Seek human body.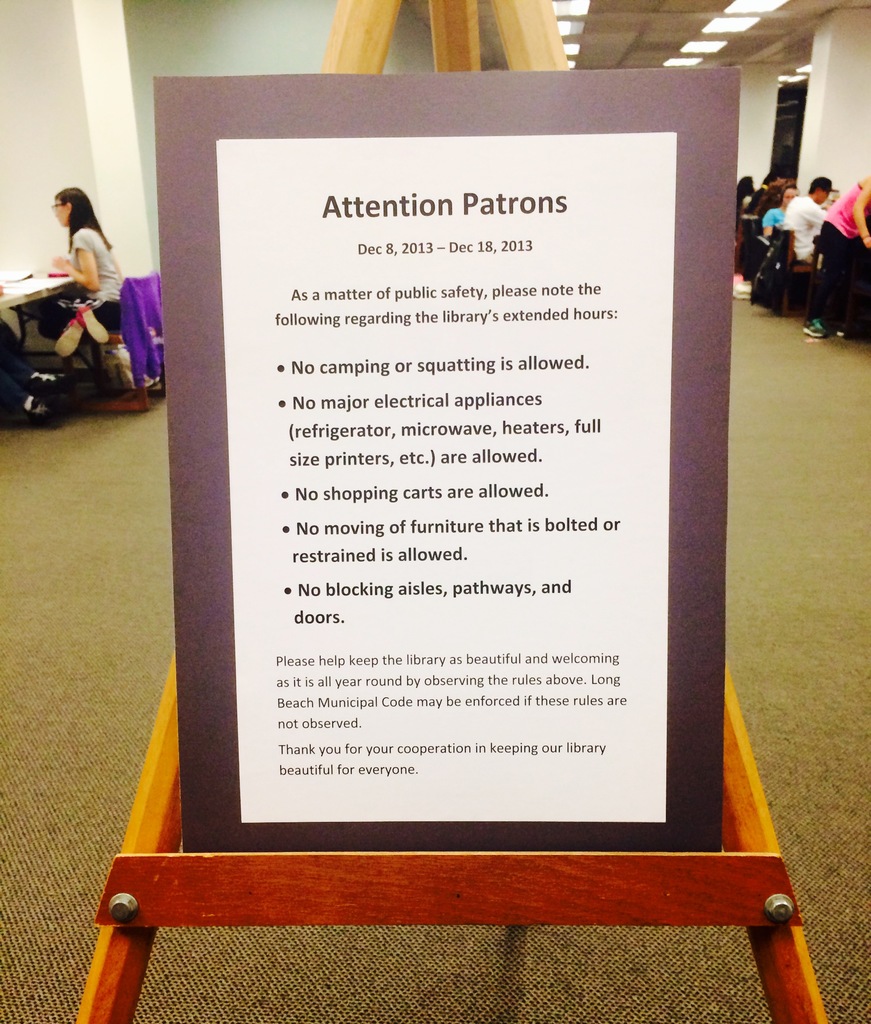
pyautogui.locateOnScreen(762, 178, 794, 232).
